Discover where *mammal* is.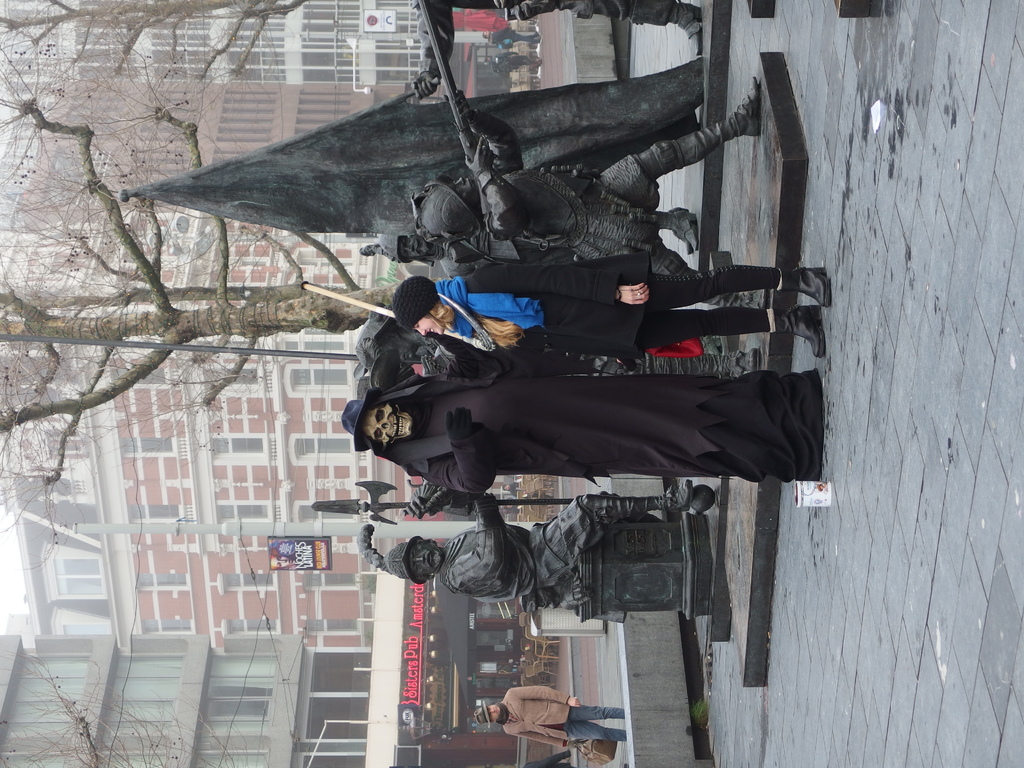
Discovered at x1=353, y1=488, x2=695, y2=620.
